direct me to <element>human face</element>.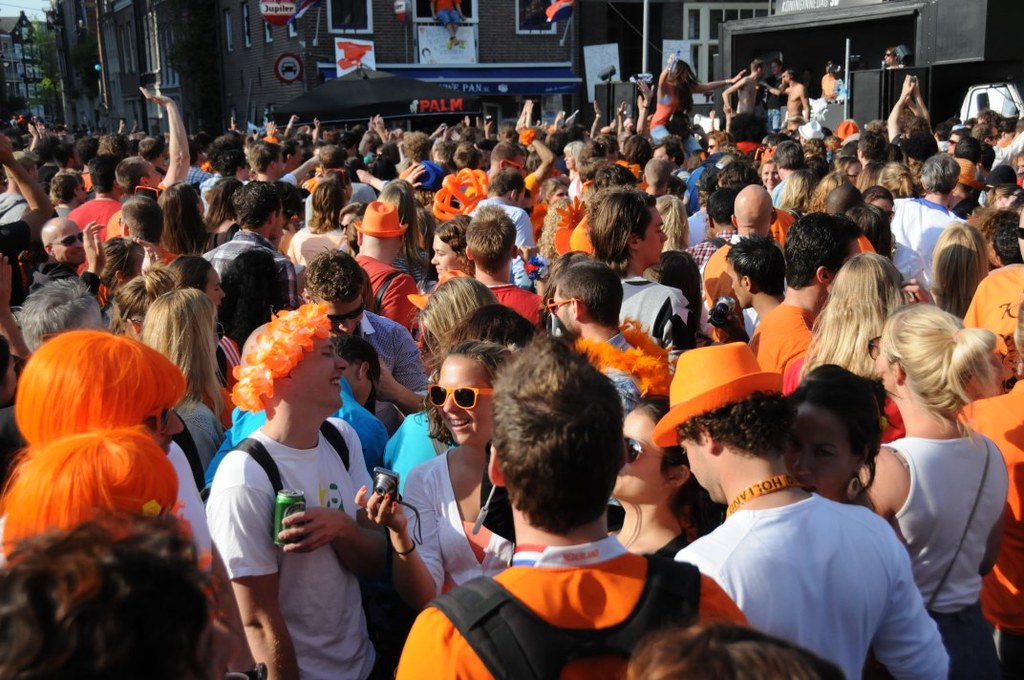
Direction: x1=548 y1=185 x2=574 y2=202.
